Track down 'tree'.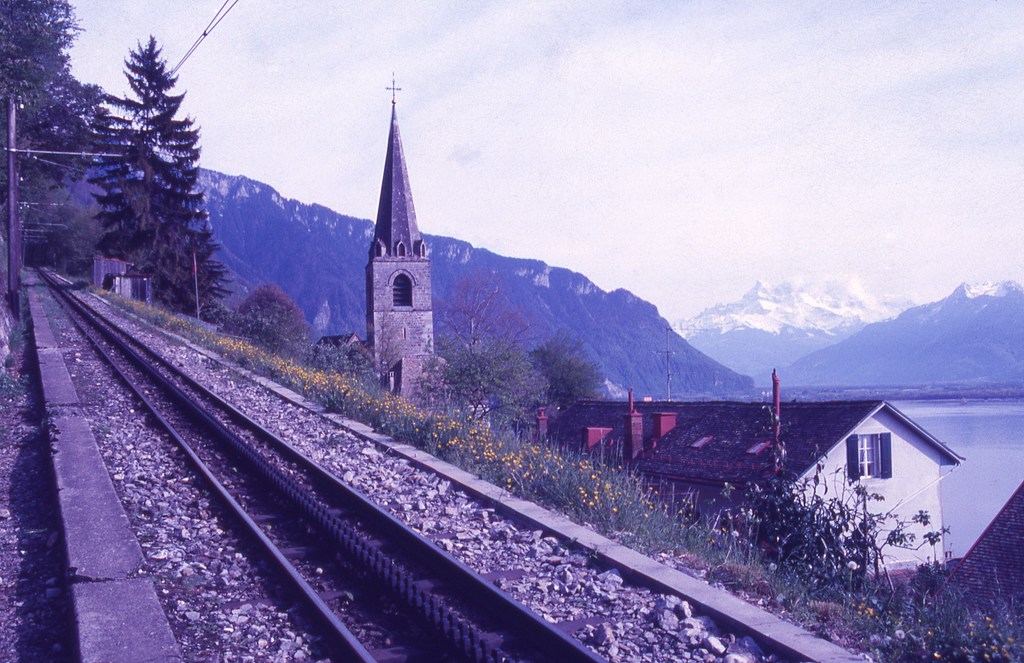
Tracked to {"x1": 0, "y1": 1, "x2": 108, "y2": 280}.
